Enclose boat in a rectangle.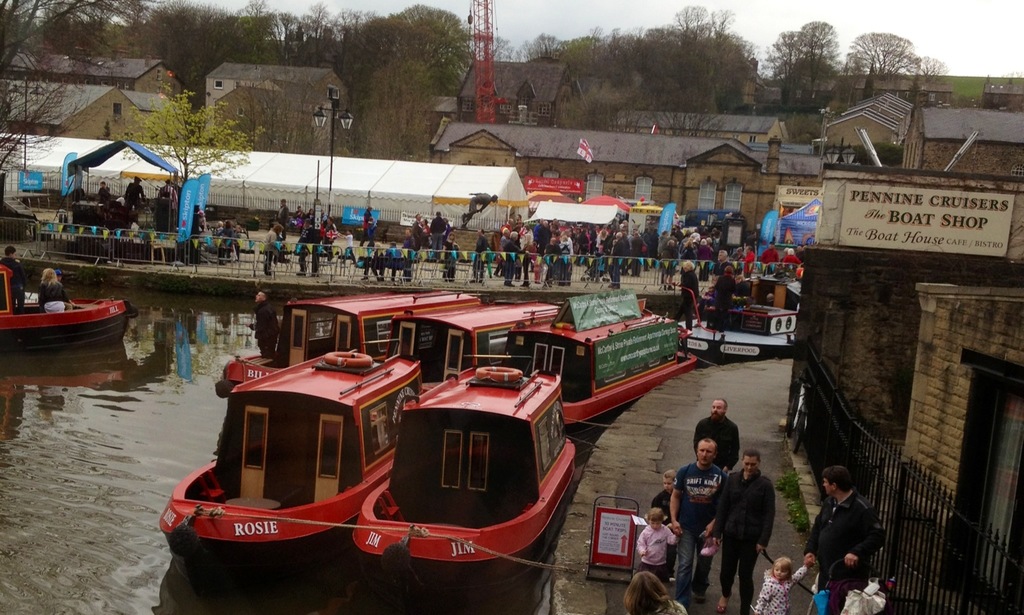
<region>351, 362, 584, 604</region>.
